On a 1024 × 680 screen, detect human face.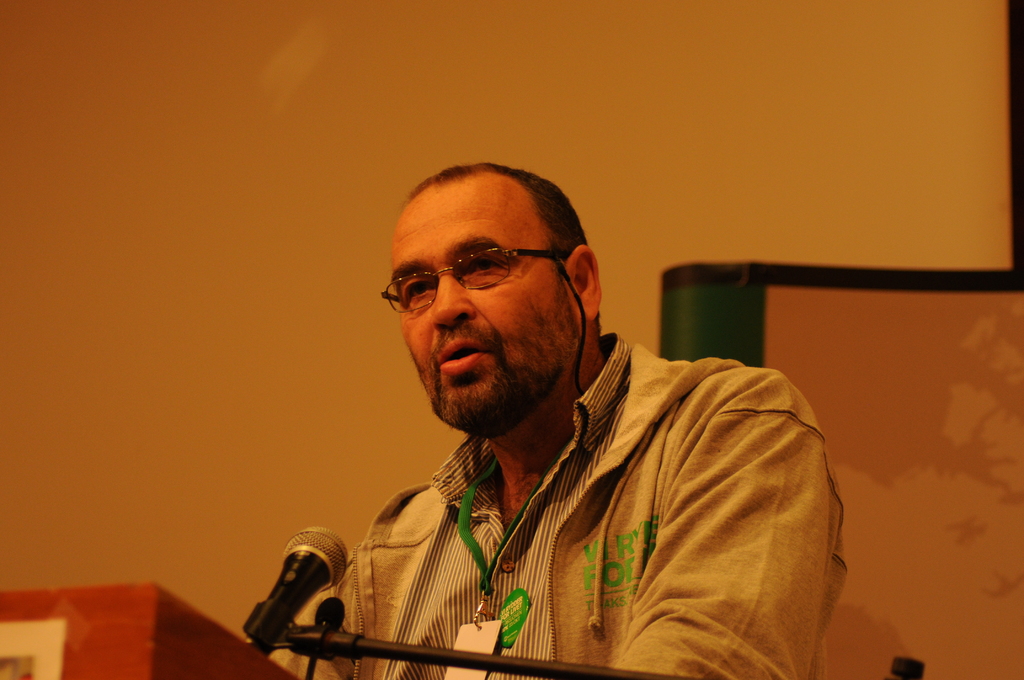
bbox(388, 184, 565, 428).
